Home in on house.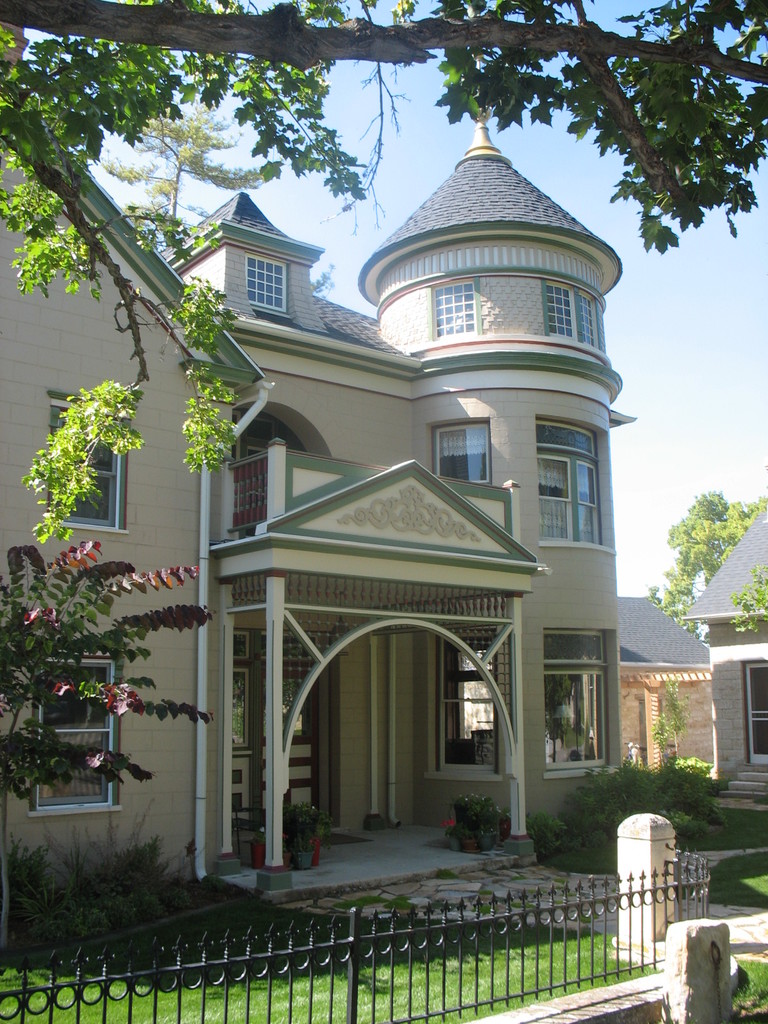
Homed in at bbox=(620, 593, 716, 778).
